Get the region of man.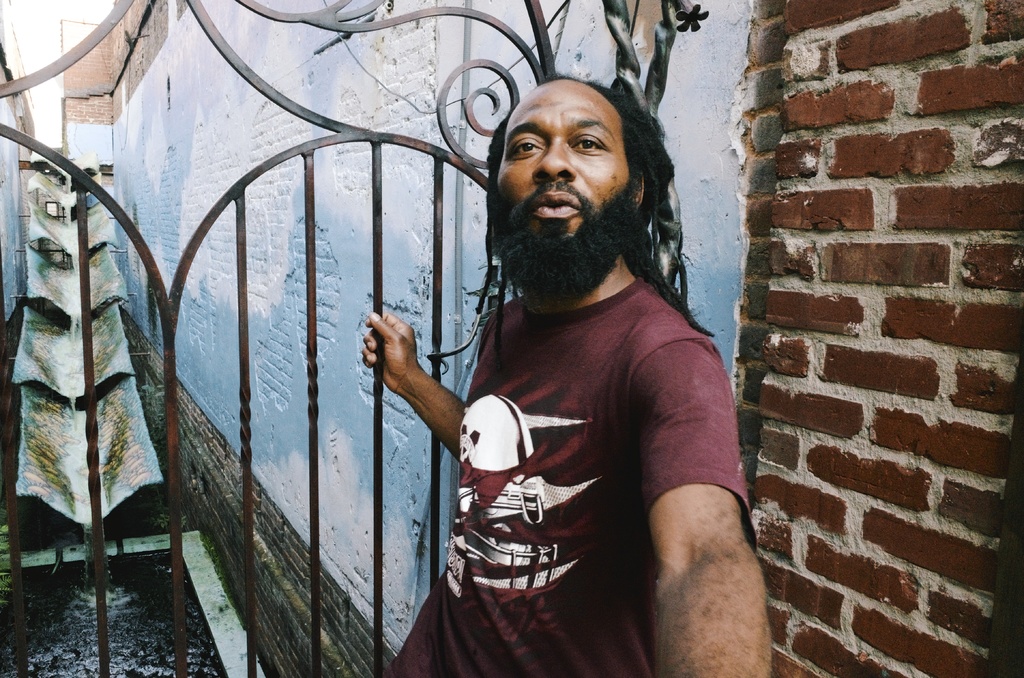
Rect(380, 61, 737, 669).
